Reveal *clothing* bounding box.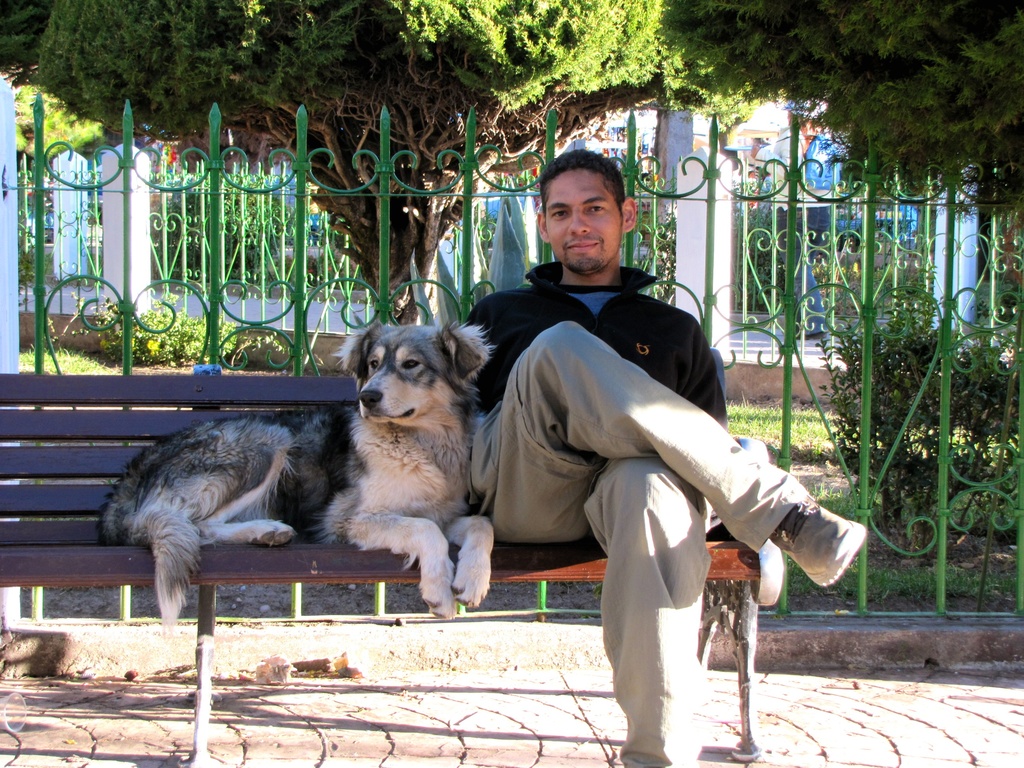
Revealed: Rect(467, 212, 812, 701).
